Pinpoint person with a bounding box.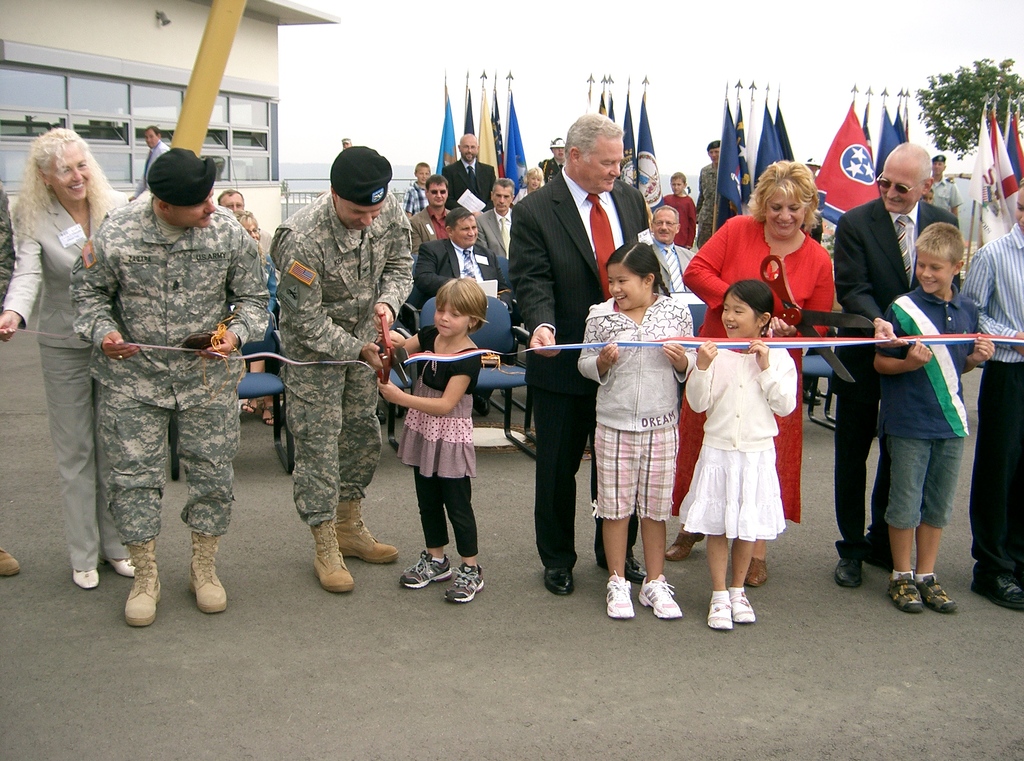
[x1=71, y1=131, x2=257, y2=631].
